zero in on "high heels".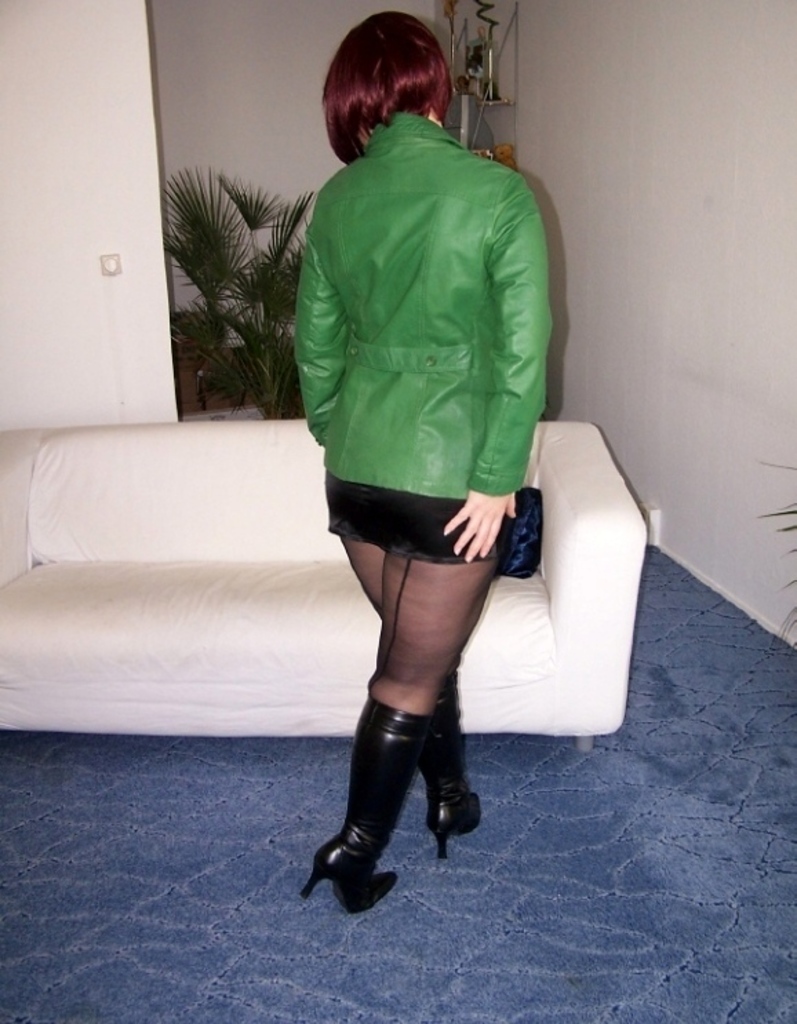
Zeroed in: detection(416, 681, 481, 859).
